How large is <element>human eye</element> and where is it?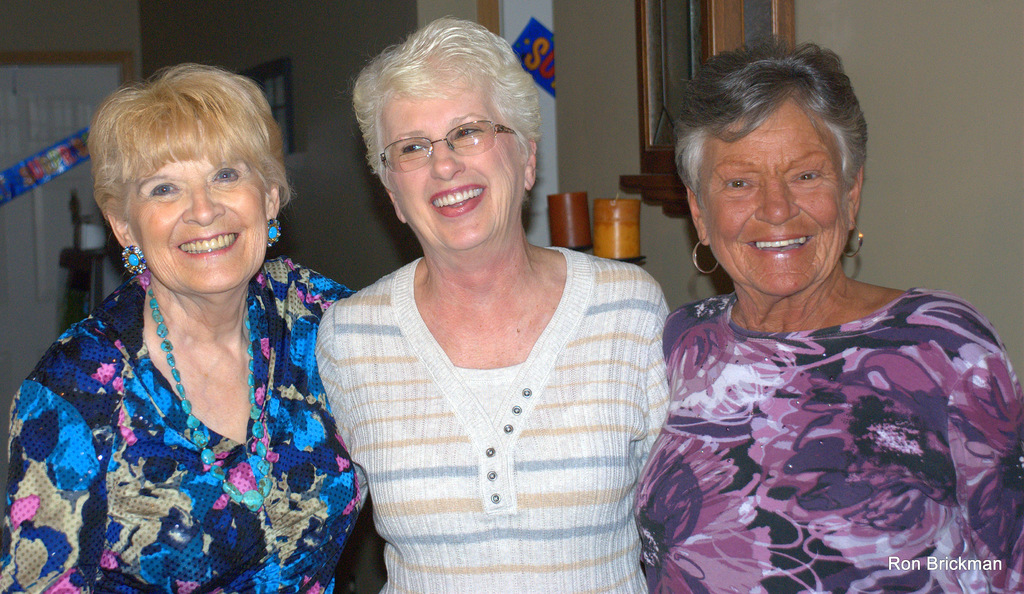
Bounding box: BBox(789, 166, 830, 186).
